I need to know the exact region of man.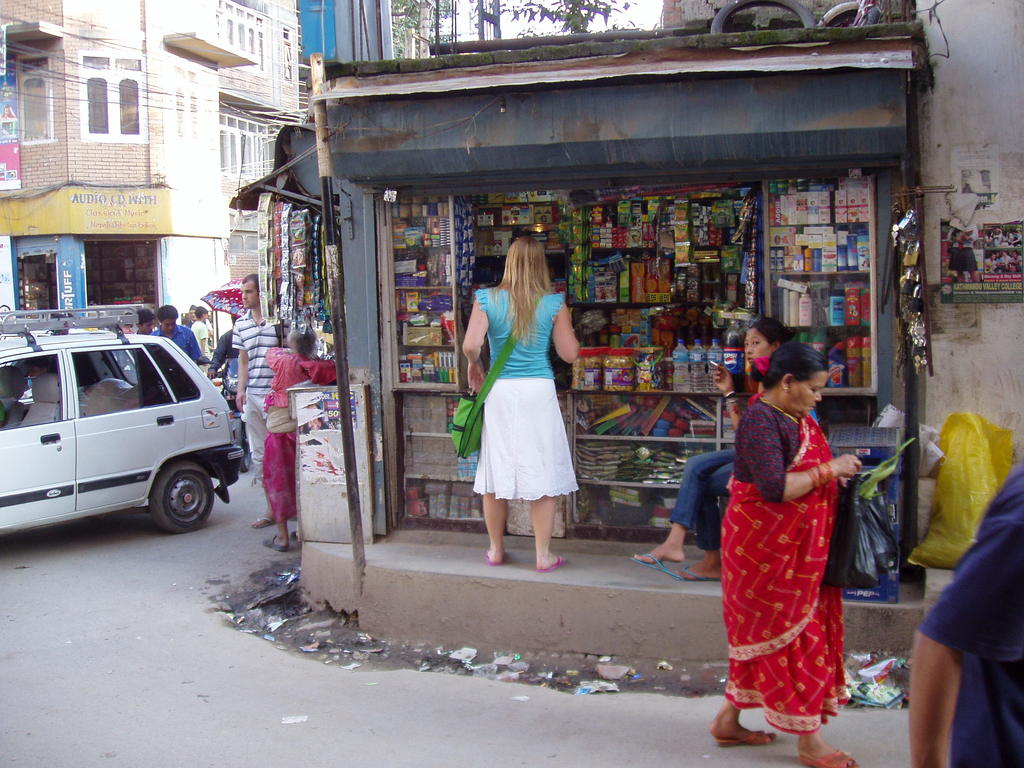
Region: [x1=194, y1=307, x2=211, y2=357].
